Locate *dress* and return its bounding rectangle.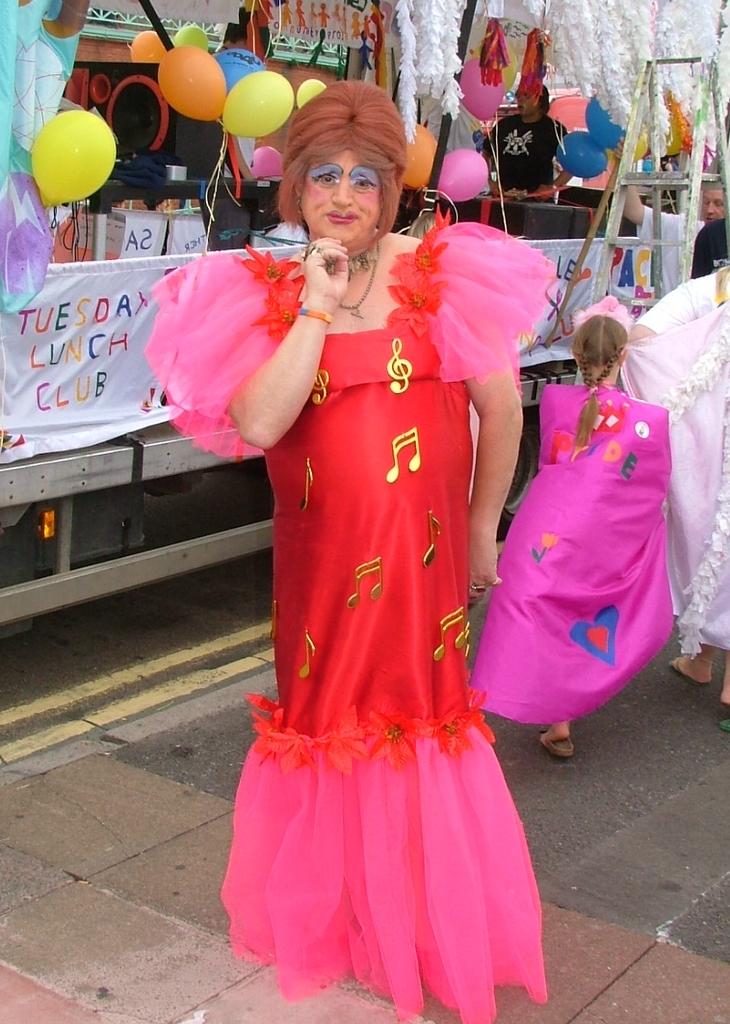
<bbox>471, 384, 680, 729</bbox>.
